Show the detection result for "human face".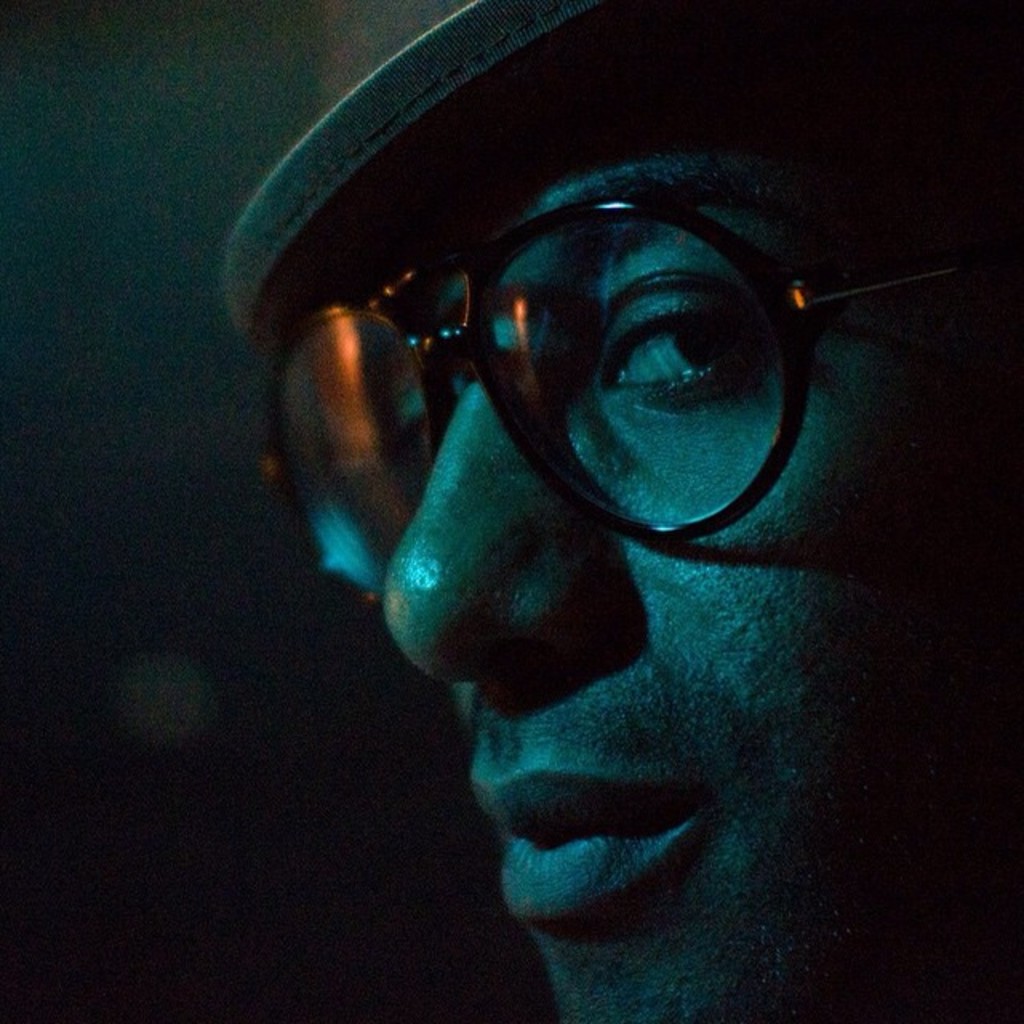
{"left": 379, "top": 133, "right": 1022, "bottom": 1022}.
